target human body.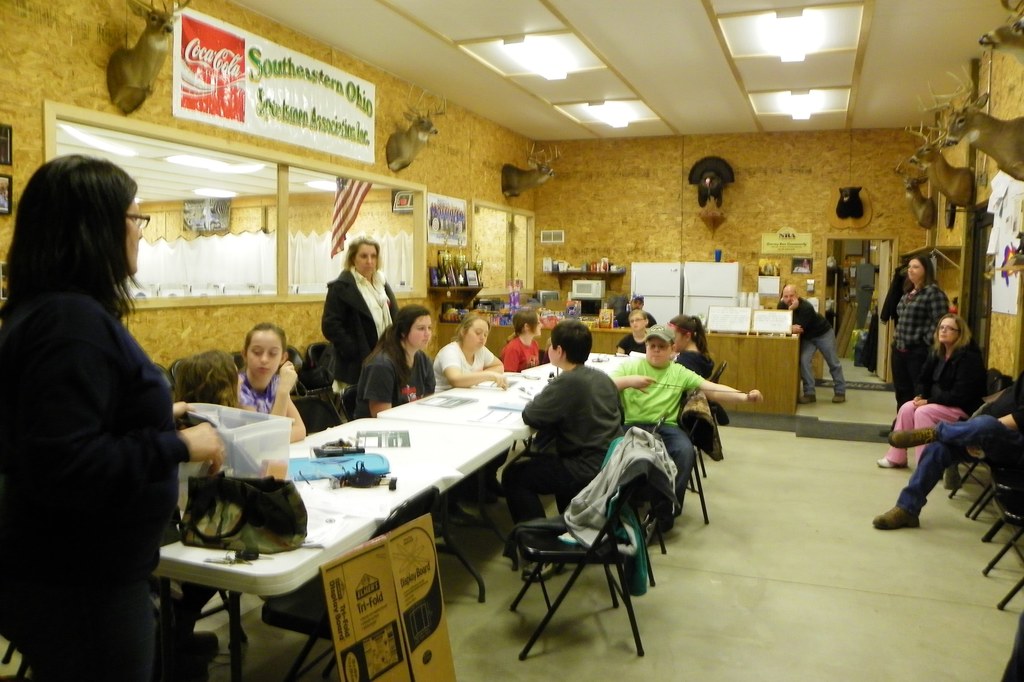
Target region: 780, 286, 847, 403.
